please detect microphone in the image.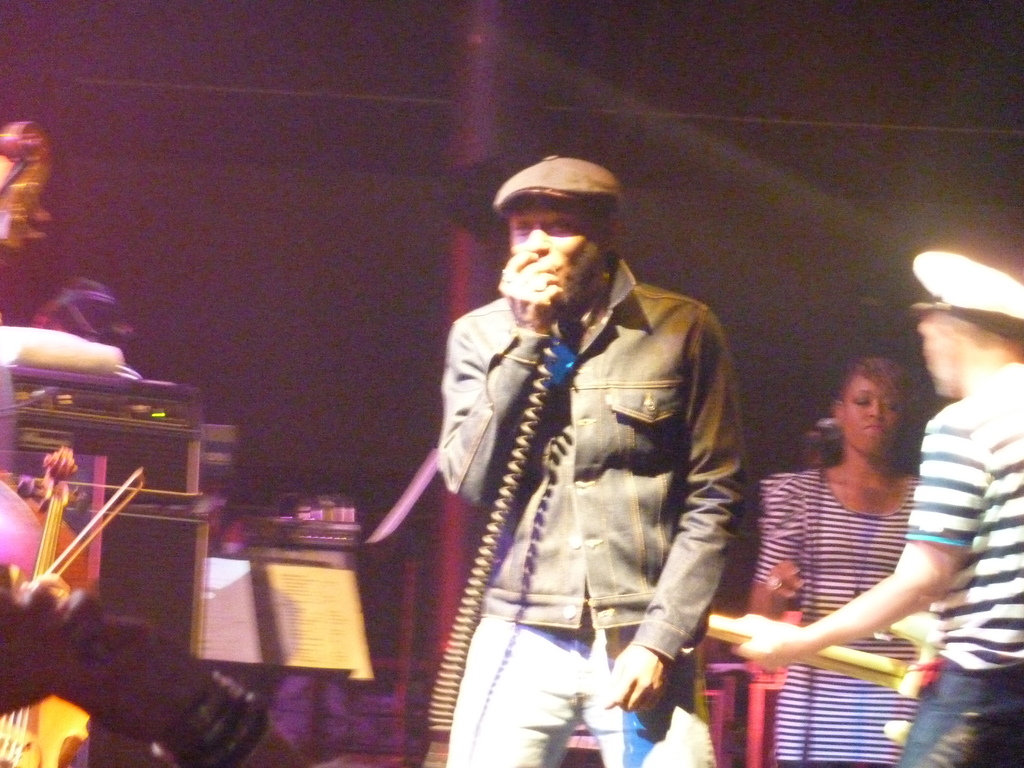
812:414:844:442.
